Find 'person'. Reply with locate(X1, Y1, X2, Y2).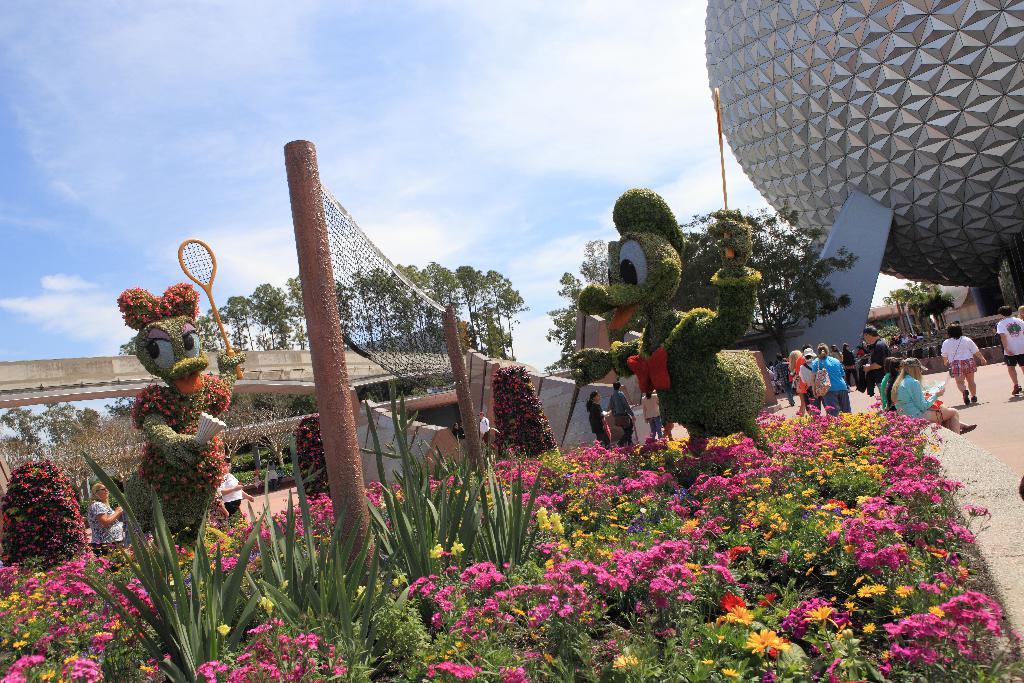
locate(632, 387, 662, 441).
